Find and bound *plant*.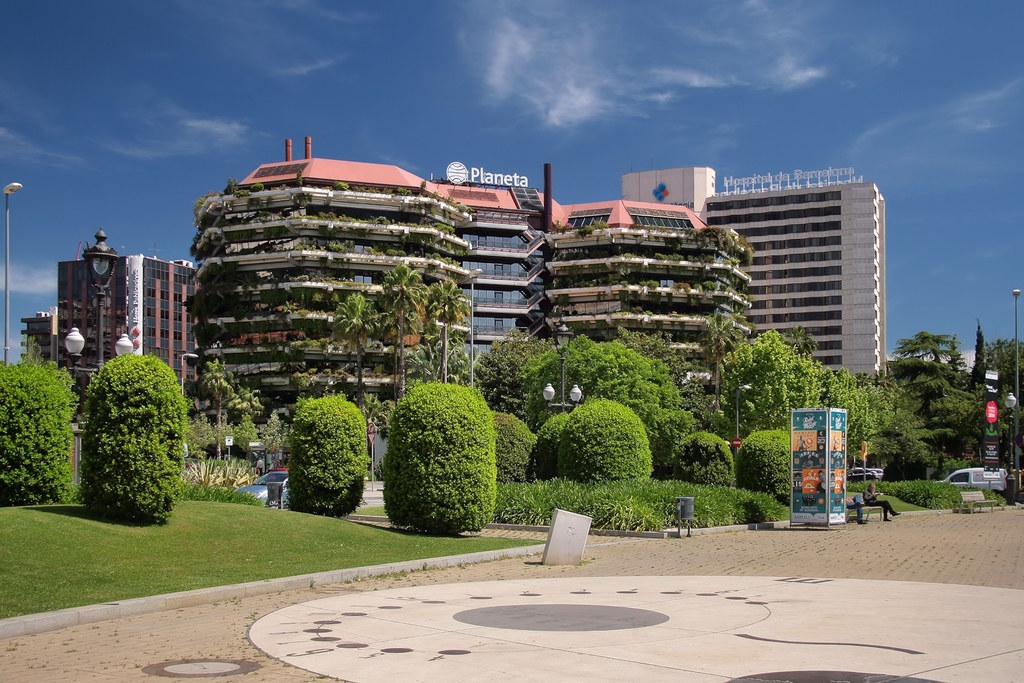
Bound: 556, 391, 657, 486.
